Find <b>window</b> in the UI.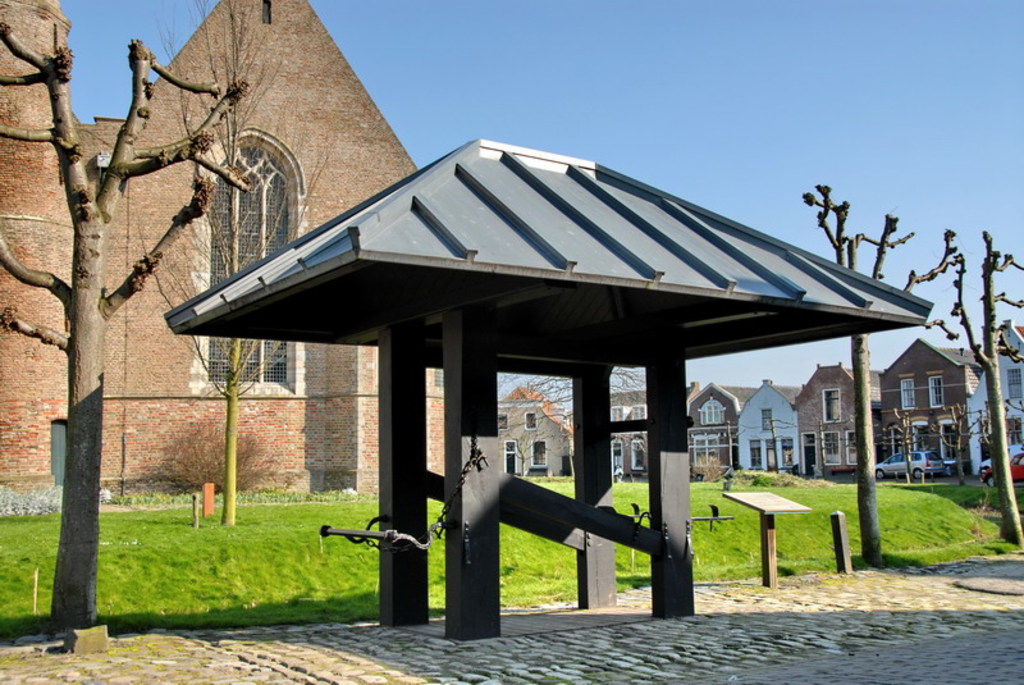
UI element at (826,430,842,469).
